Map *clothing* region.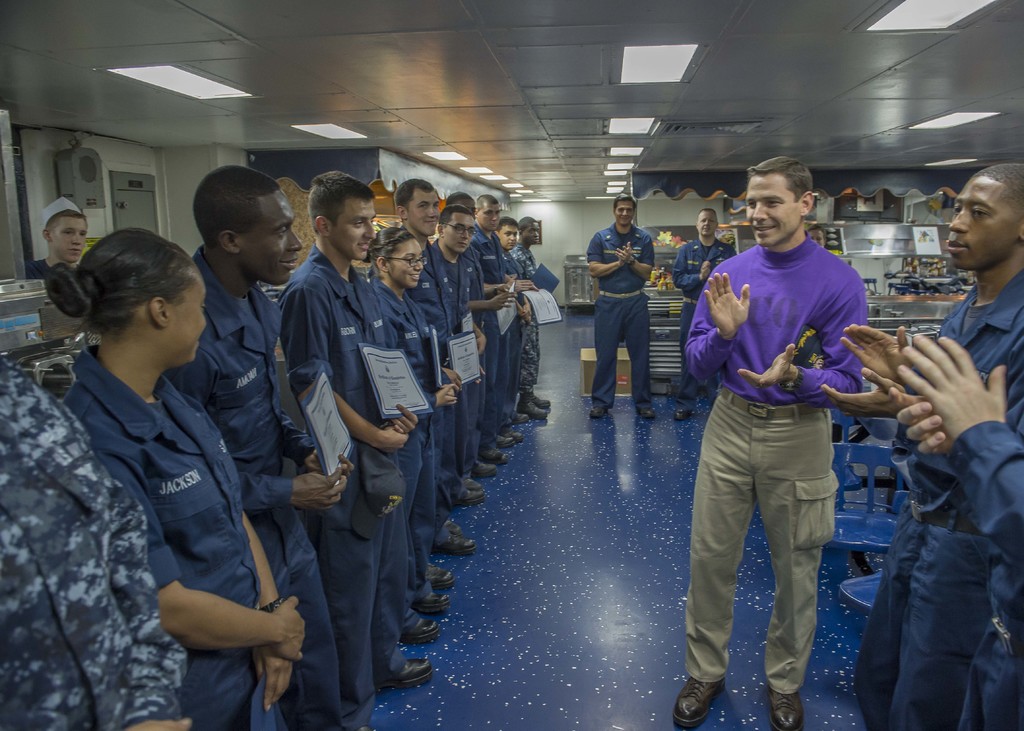
Mapped to Rect(68, 337, 263, 730).
